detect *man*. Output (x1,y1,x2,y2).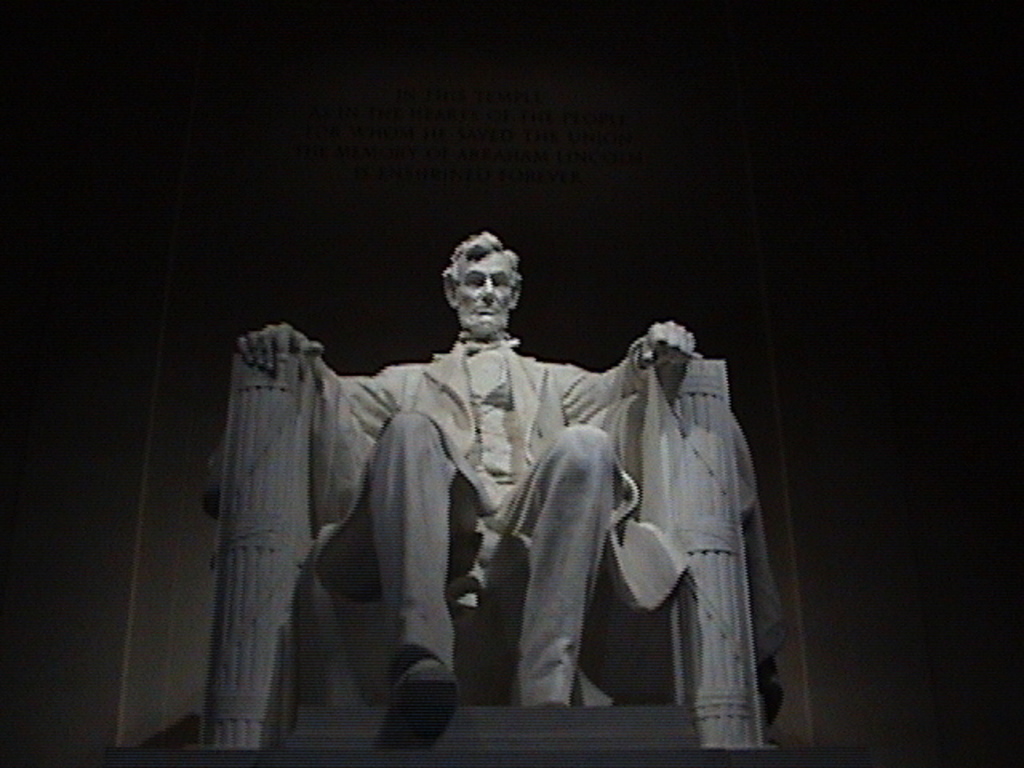
(240,219,696,715).
